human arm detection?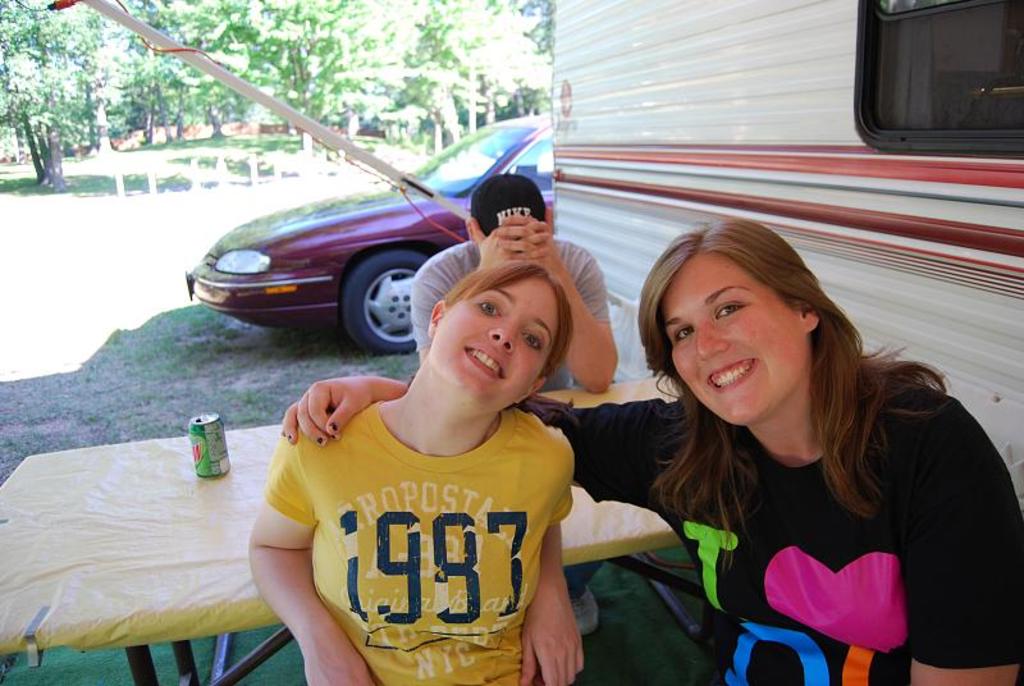
<box>242,454,329,682</box>
